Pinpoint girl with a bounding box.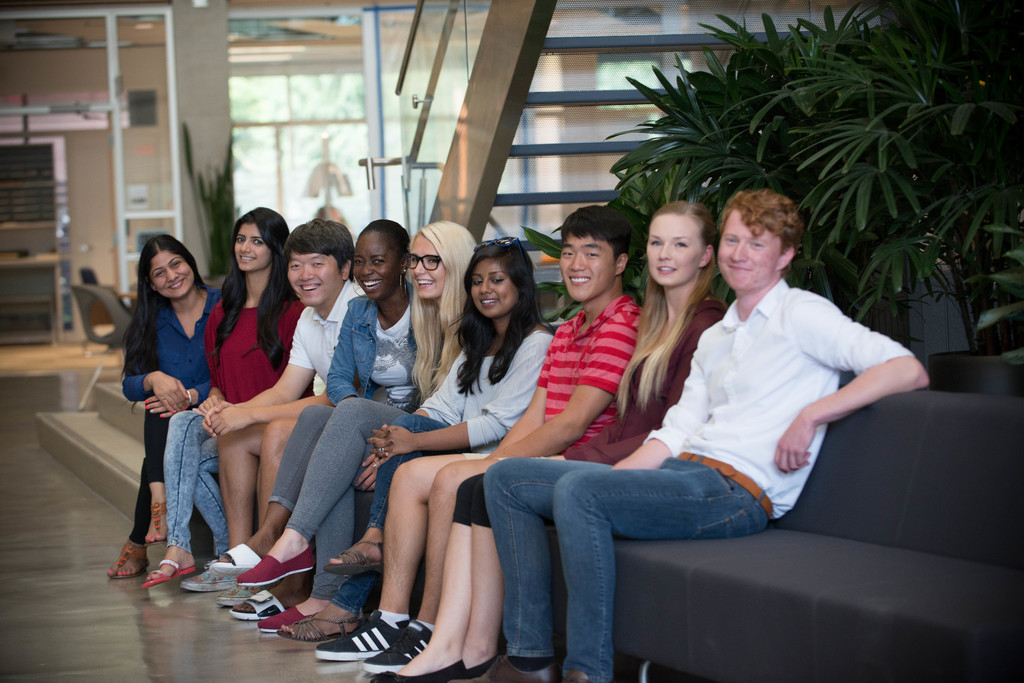
[141,206,307,590].
